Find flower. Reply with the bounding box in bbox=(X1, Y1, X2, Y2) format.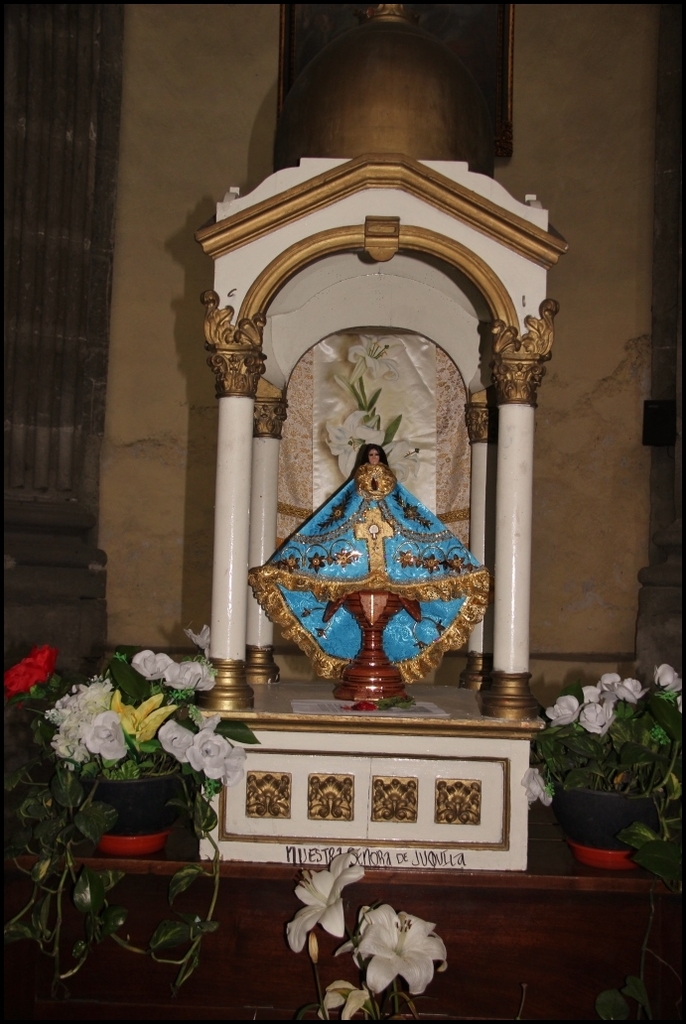
bbox=(649, 660, 685, 696).
